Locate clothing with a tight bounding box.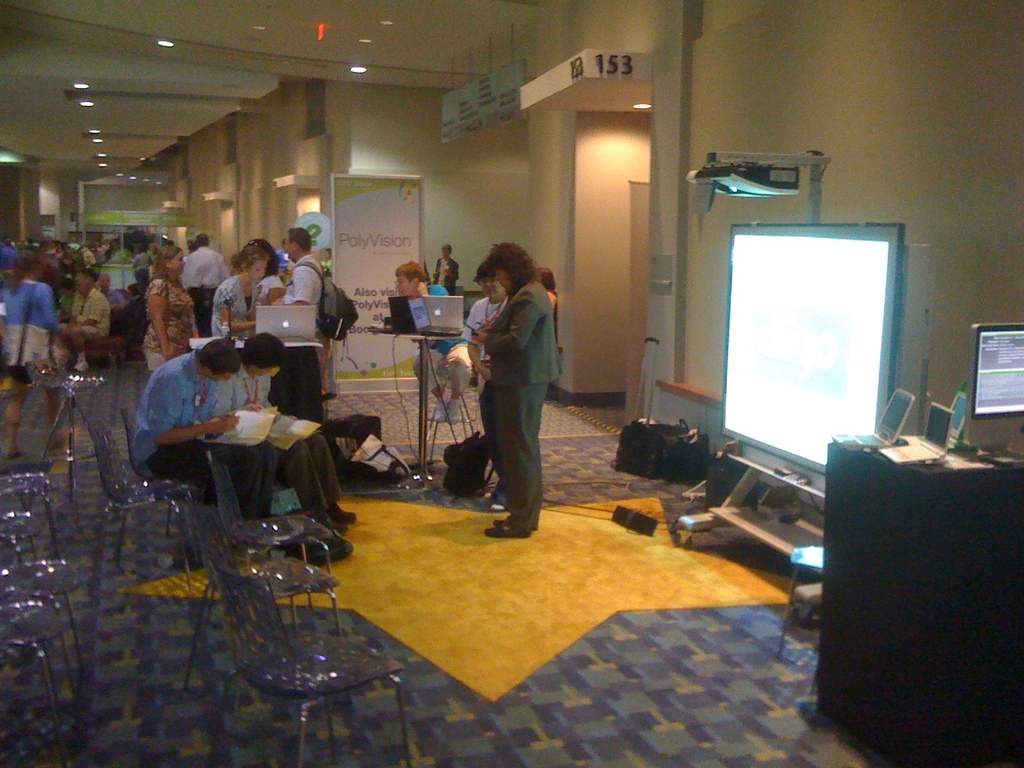
(457,284,500,373).
